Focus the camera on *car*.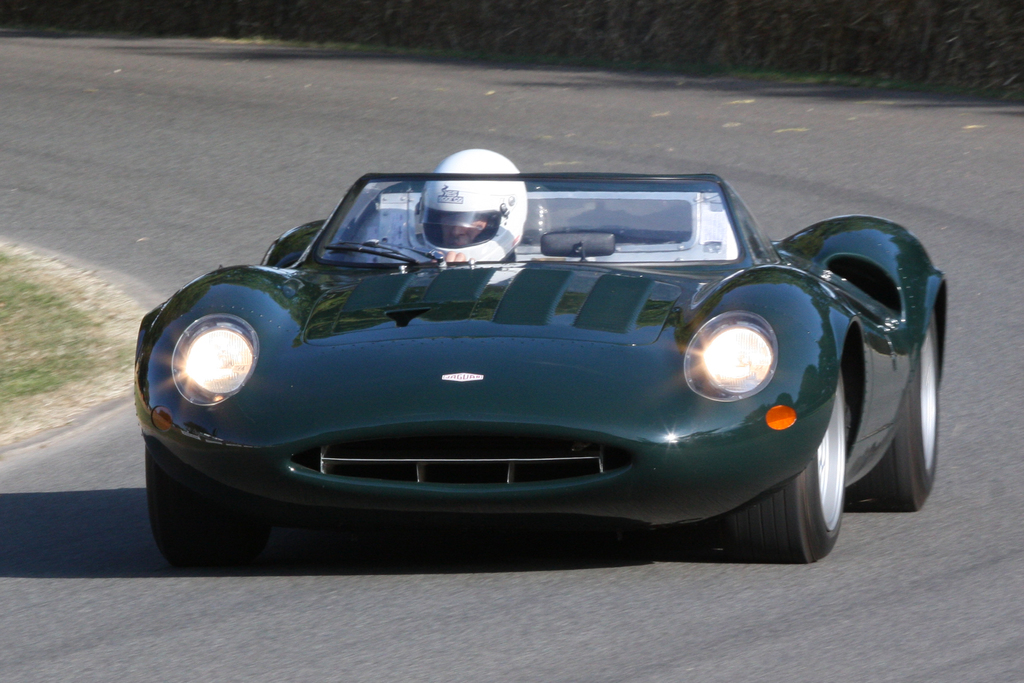
Focus region: 129, 170, 953, 566.
